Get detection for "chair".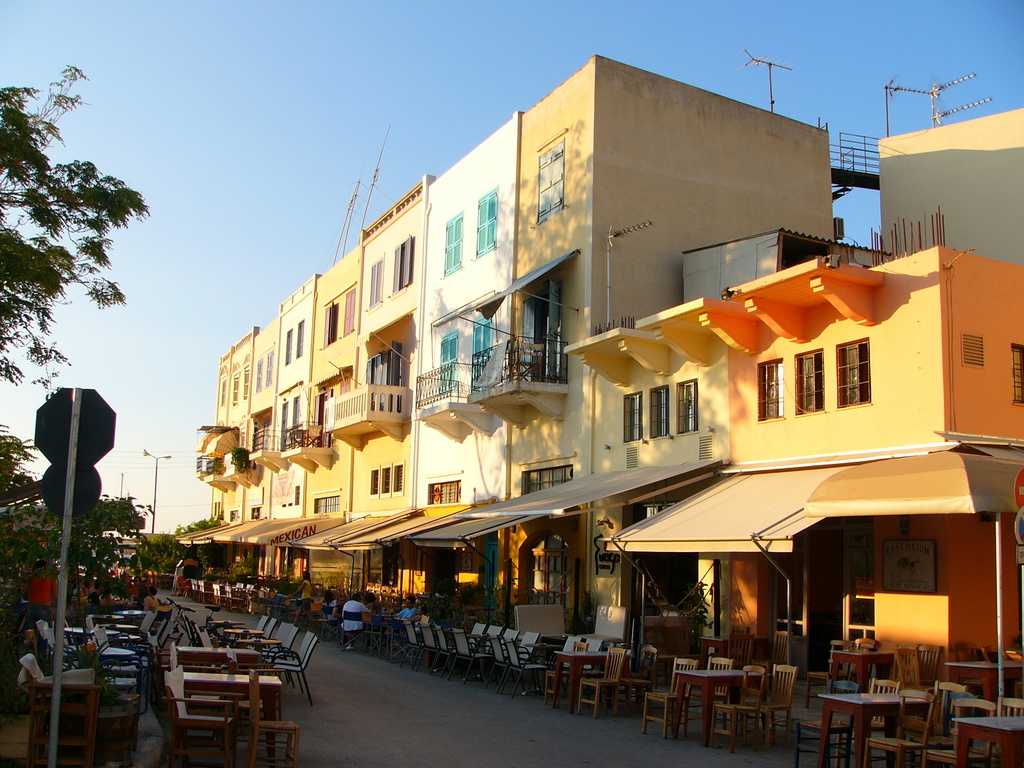
Detection: <region>698, 659, 735, 724</region>.
